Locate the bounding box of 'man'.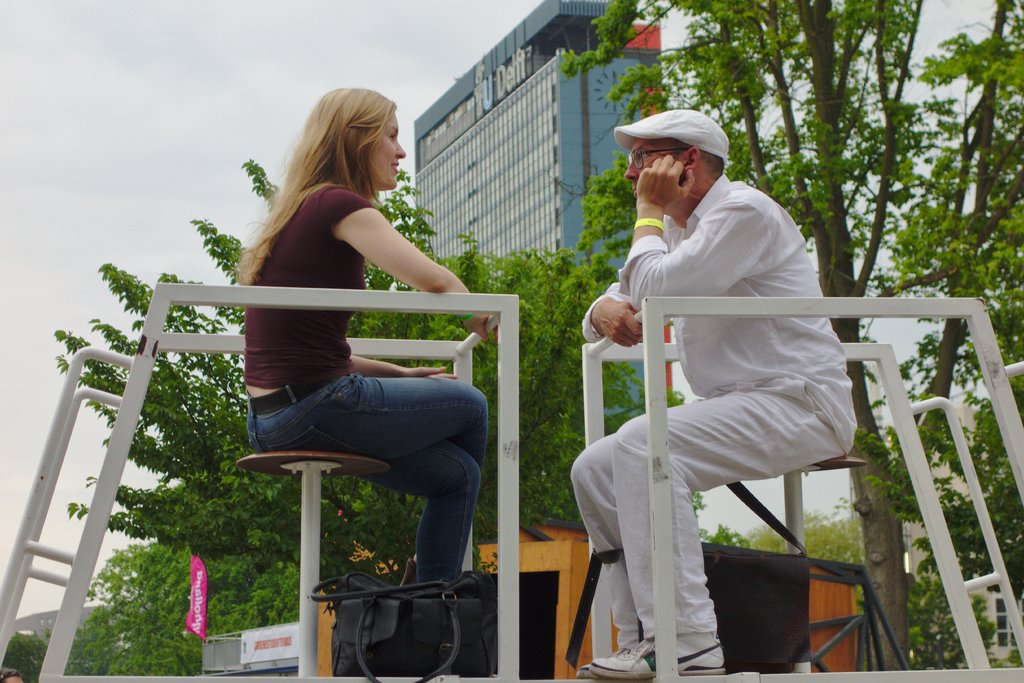
Bounding box: 576,99,867,674.
